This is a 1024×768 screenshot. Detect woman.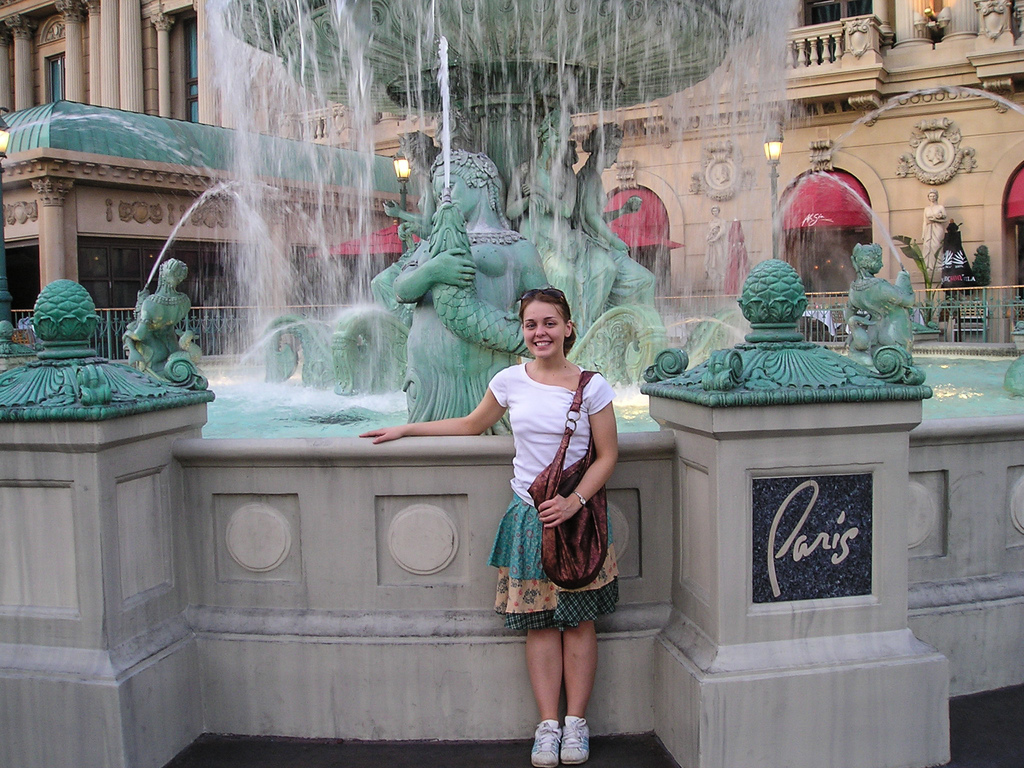
<box>566,122,662,324</box>.
